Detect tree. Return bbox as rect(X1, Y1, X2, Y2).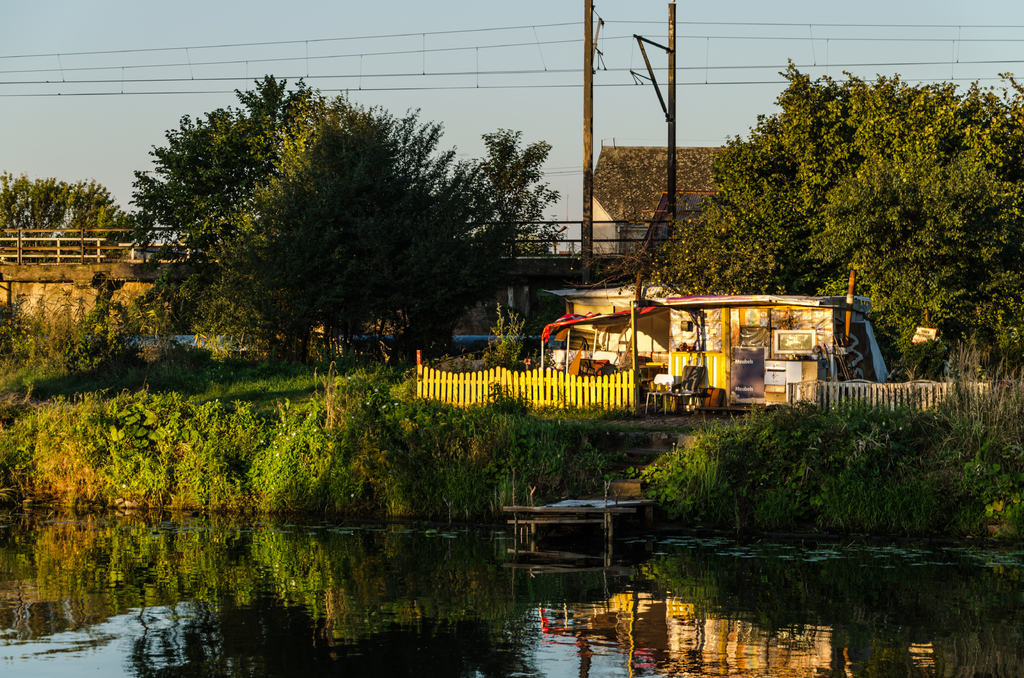
rect(128, 67, 316, 230).
